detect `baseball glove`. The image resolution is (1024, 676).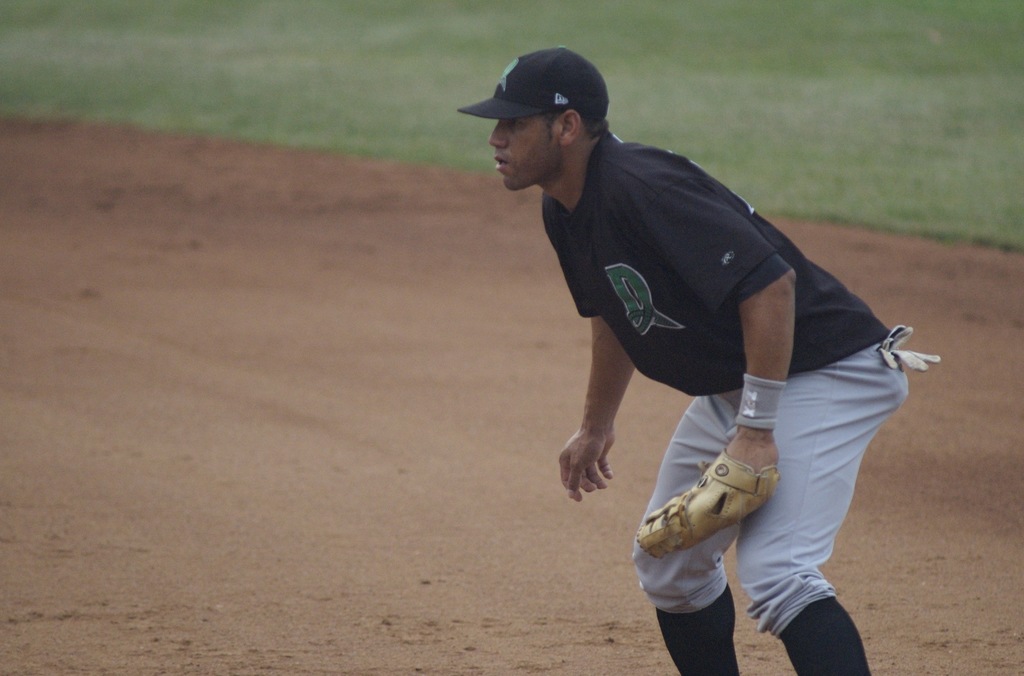
[left=879, top=355, right=942, bottom=376].
